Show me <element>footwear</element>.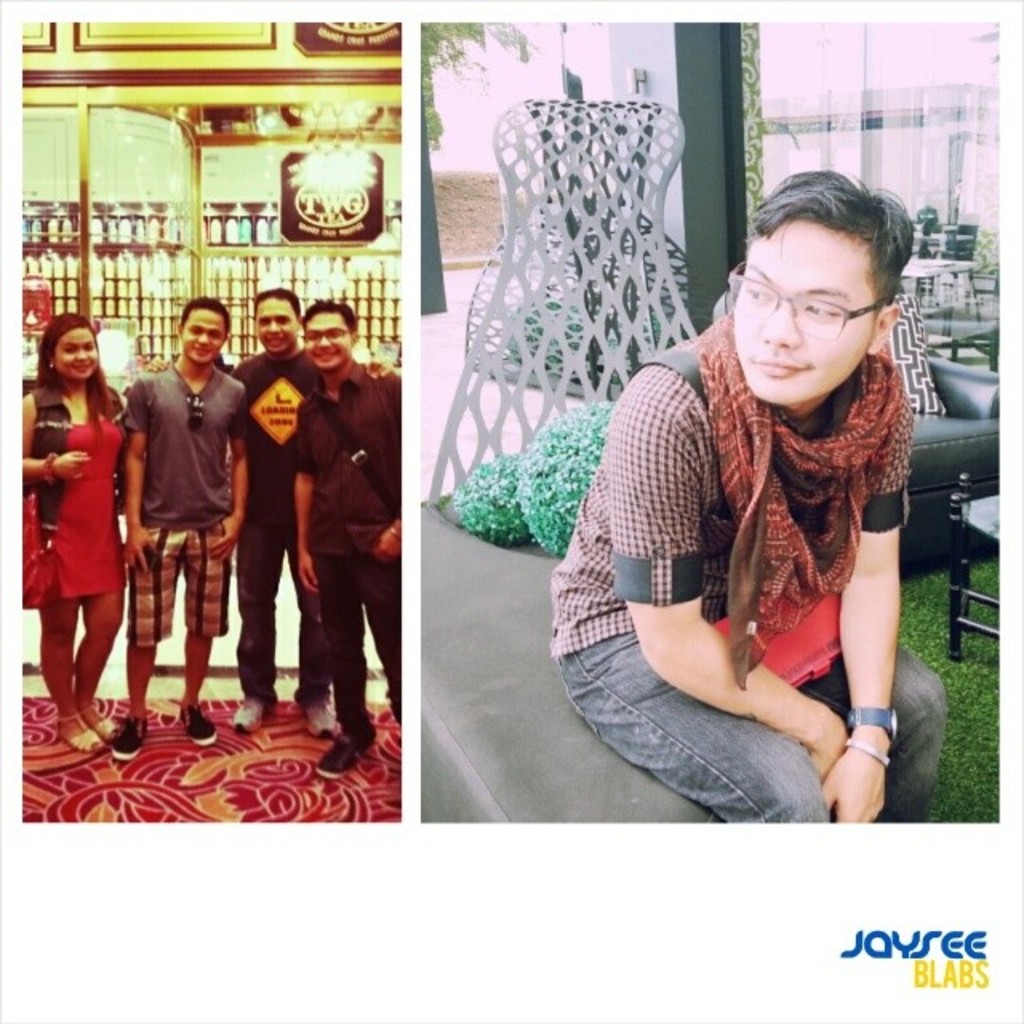
<element>footwear</element> is here: [x1=318, y1=712, x2=378, y2=776].
